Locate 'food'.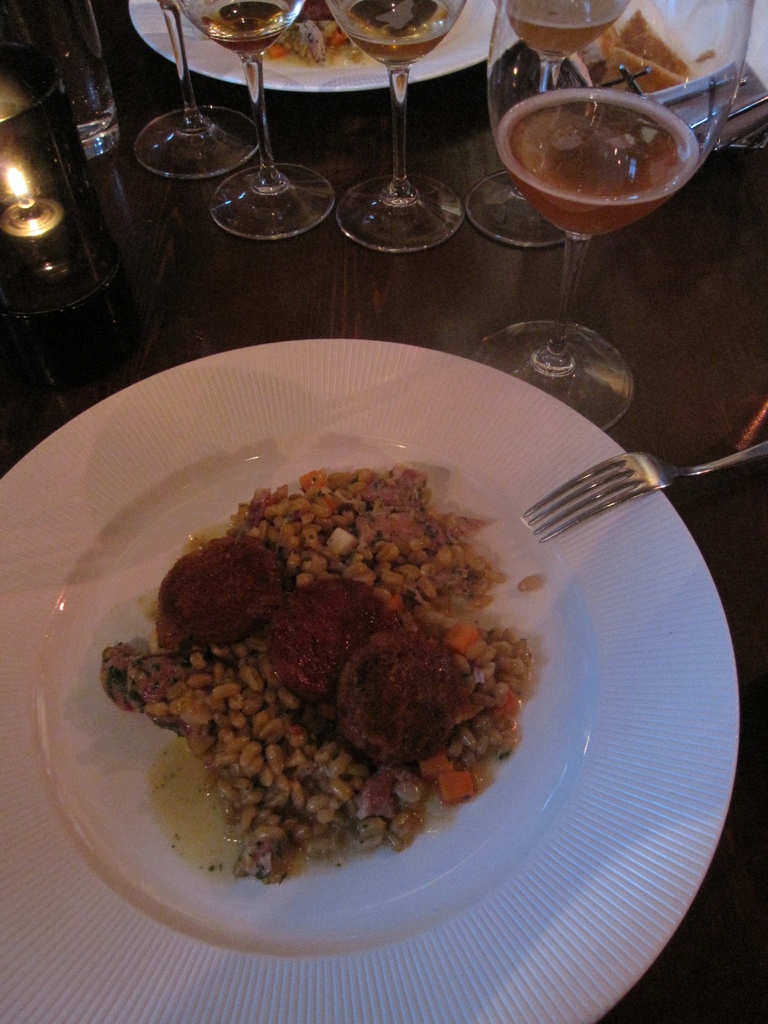
Bounding box: locate(506, 115, 670, 195).
